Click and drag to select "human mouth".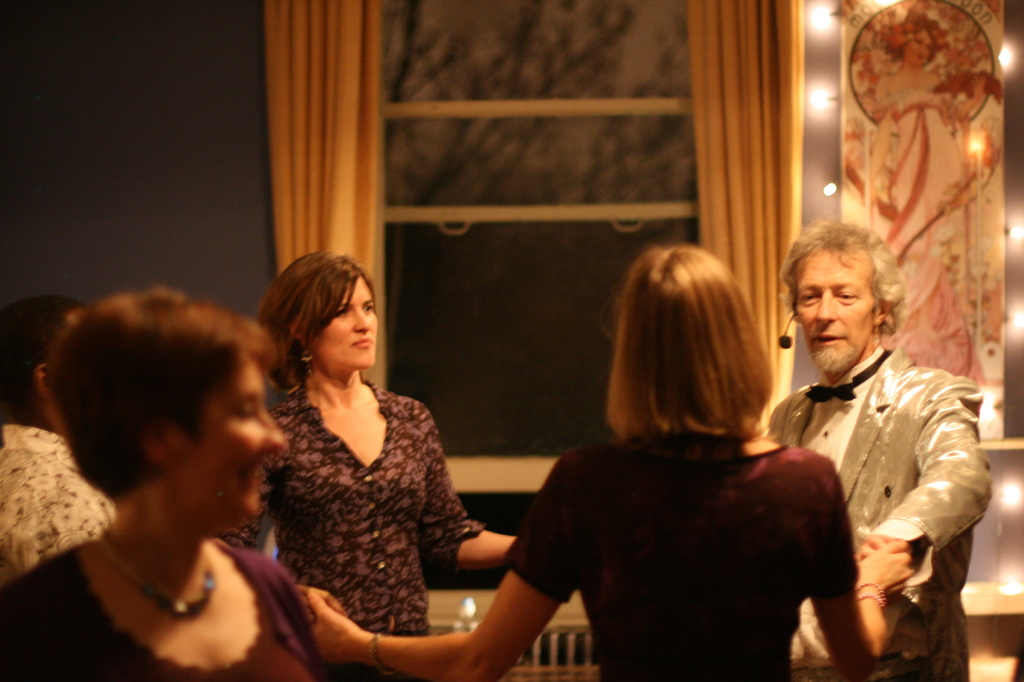
Selection: bbox=[348, 332, 374, 346].
